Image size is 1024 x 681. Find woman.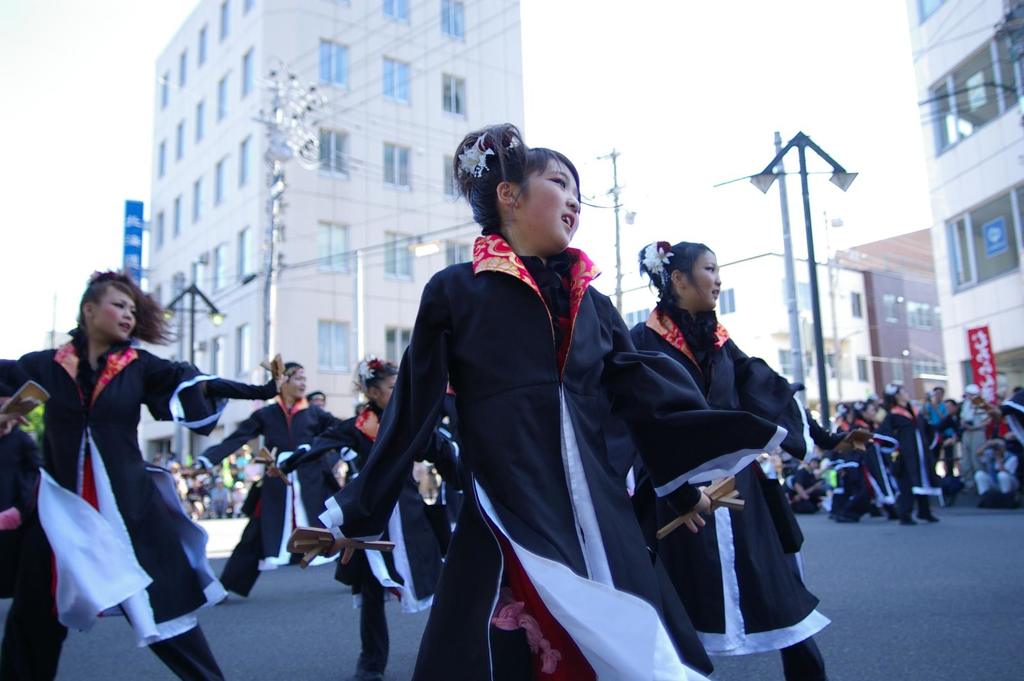
(x1=0, y1=265, x2=285, y2=680).
